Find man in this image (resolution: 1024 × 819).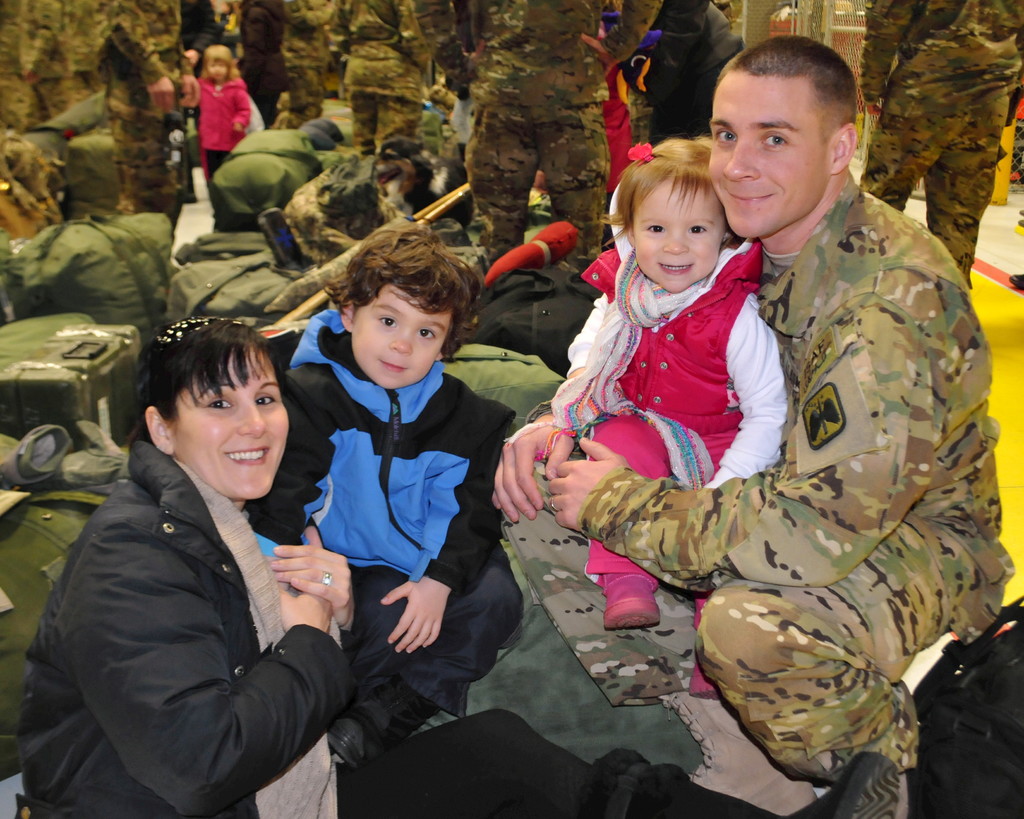
406, 0, 662, 278.
